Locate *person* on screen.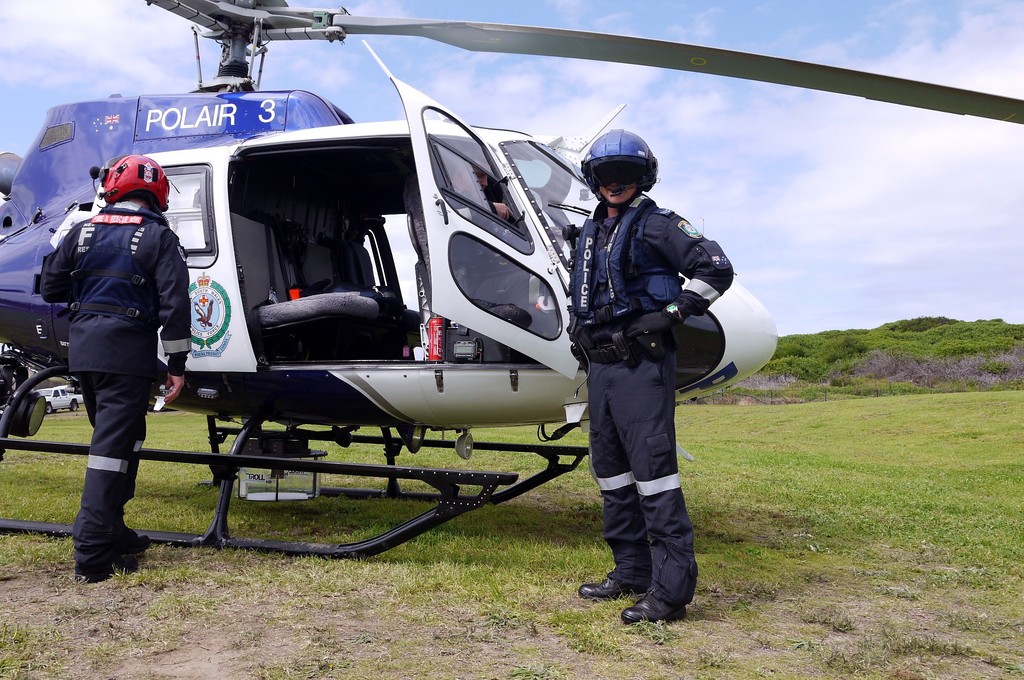
On screen at [564, 122, 753, 619].
